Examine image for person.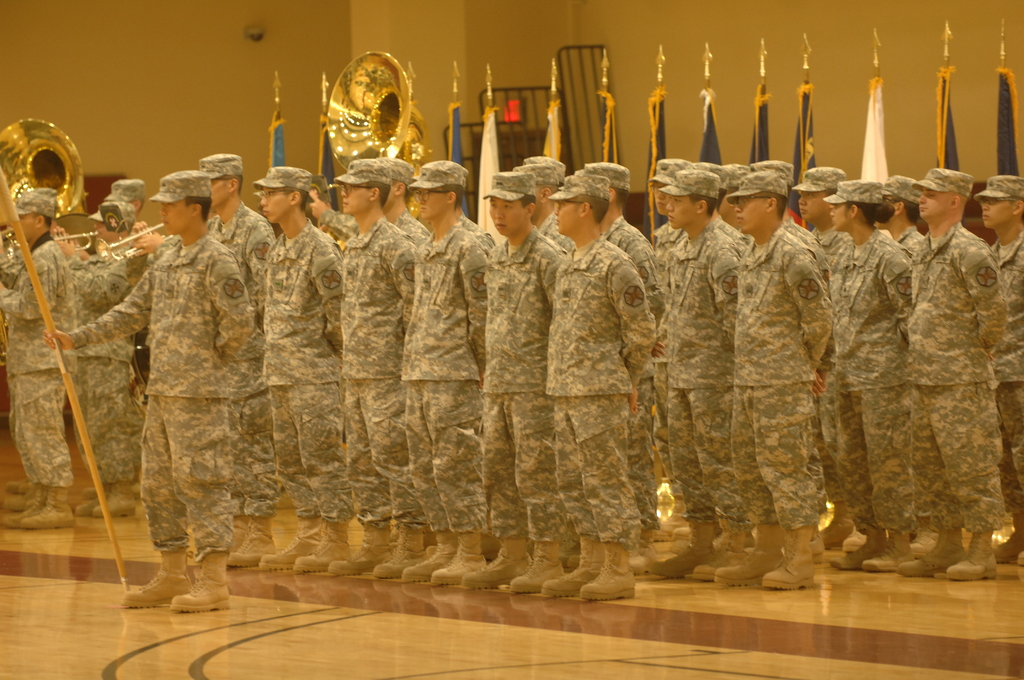
Examination result: box=[582, 159, 669, 562].
